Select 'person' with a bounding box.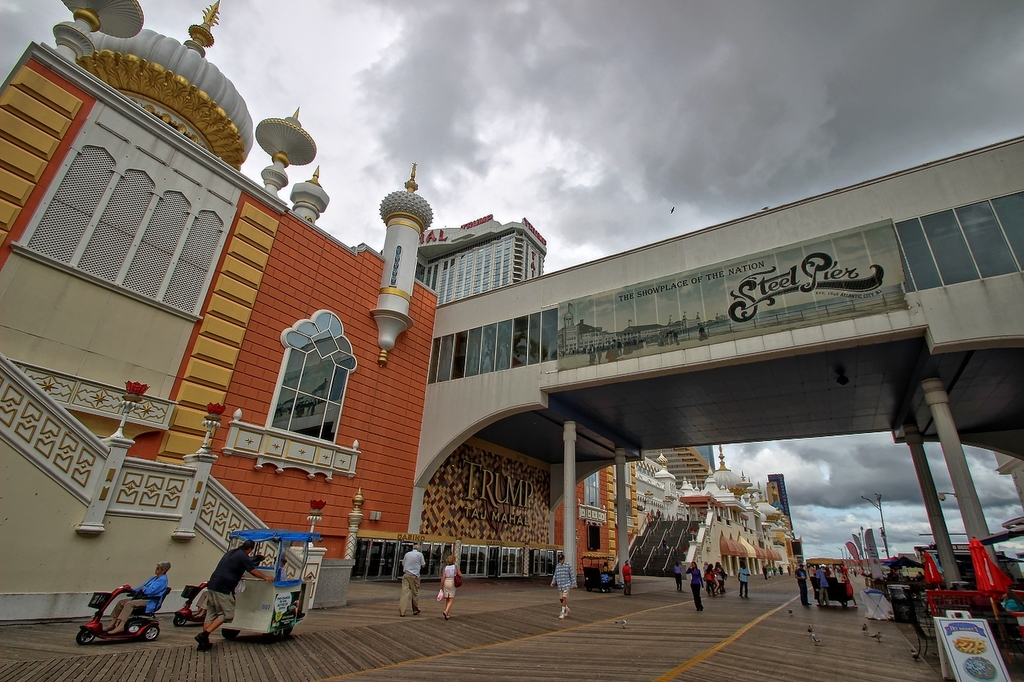
x1=843, y1=563, x2=859, y2=610.
